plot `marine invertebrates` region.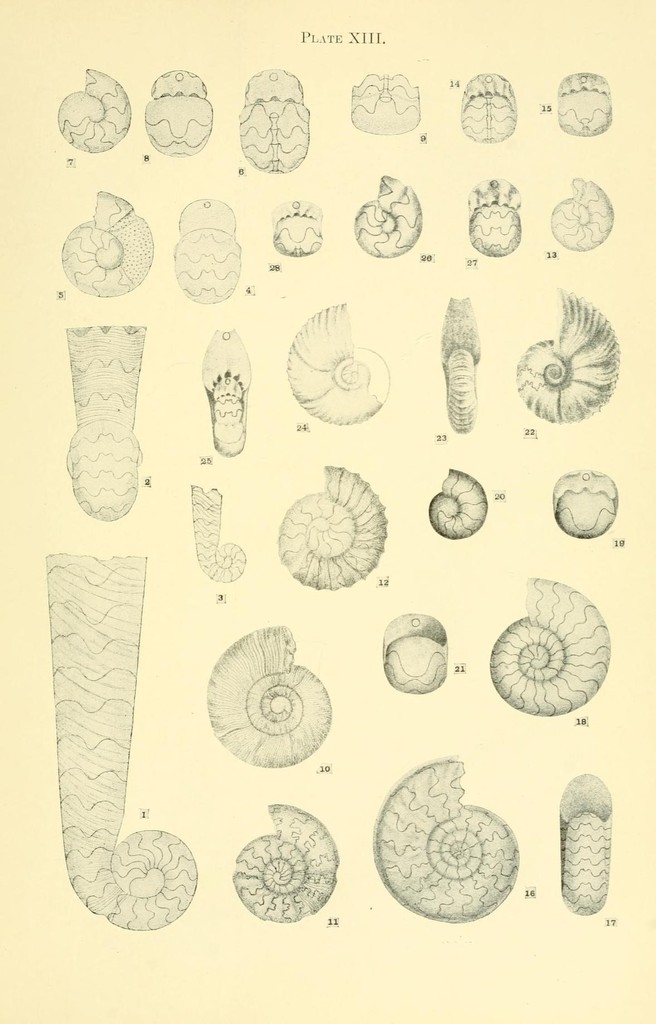
Plotted at rect(465, 169, 540, 269).
